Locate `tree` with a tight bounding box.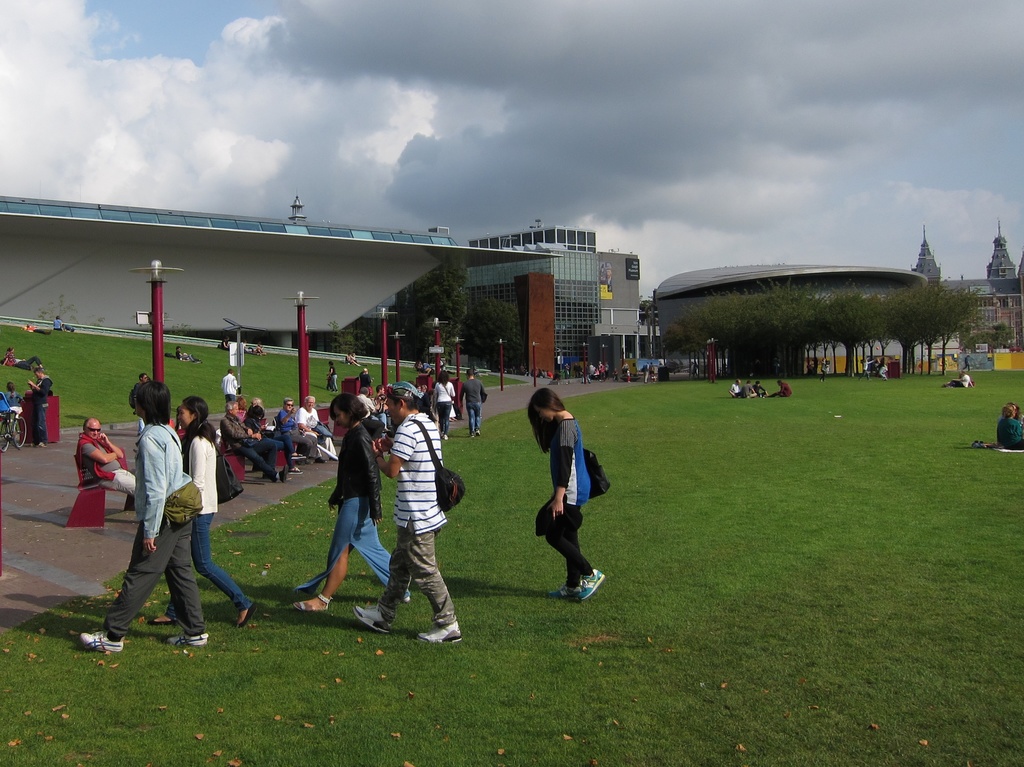
[922,257,997,385].
